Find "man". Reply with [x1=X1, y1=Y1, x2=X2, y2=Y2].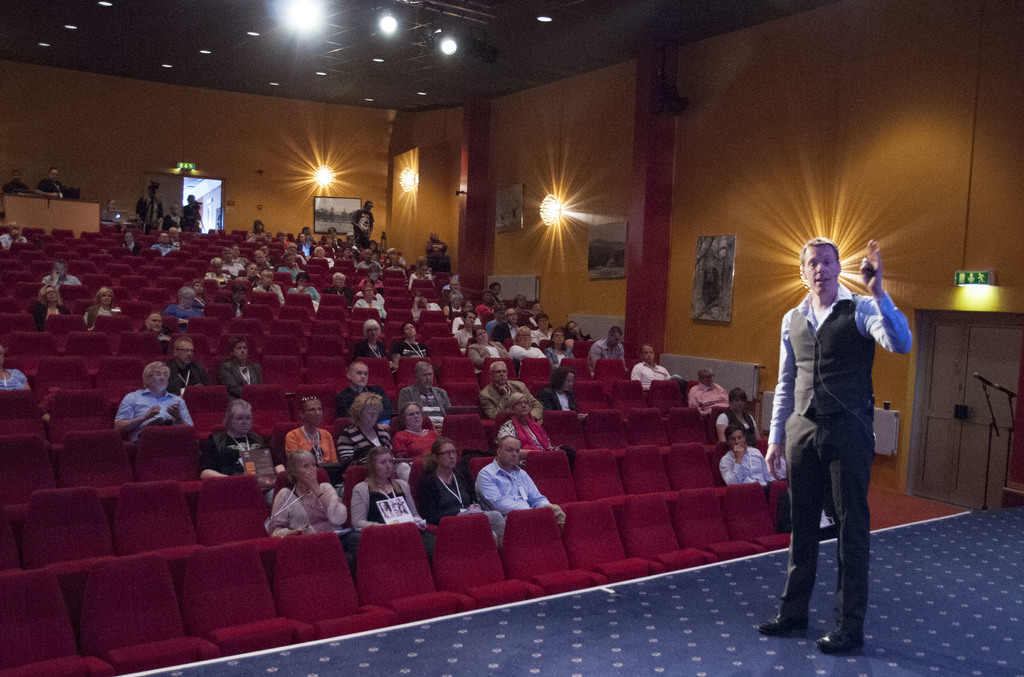
[x1=198, y1=256, x2=225, y2=284].
